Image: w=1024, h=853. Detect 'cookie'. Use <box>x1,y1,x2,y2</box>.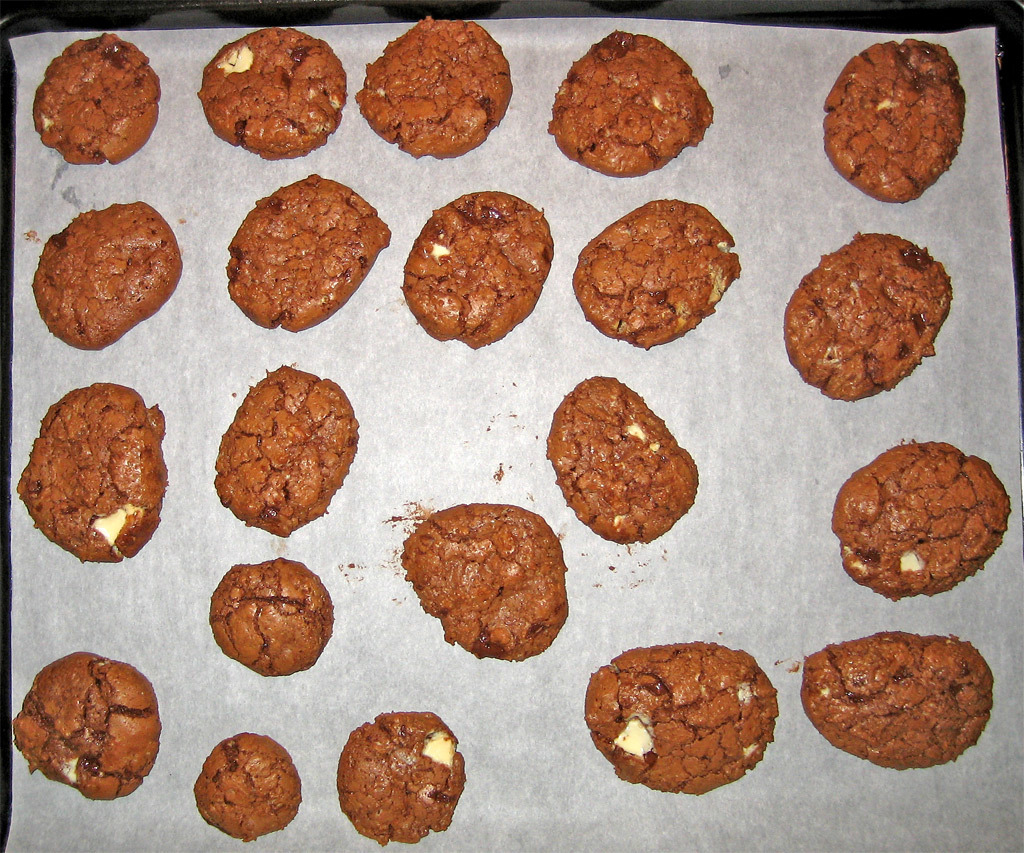
<box>821,33,970,203</box>.
